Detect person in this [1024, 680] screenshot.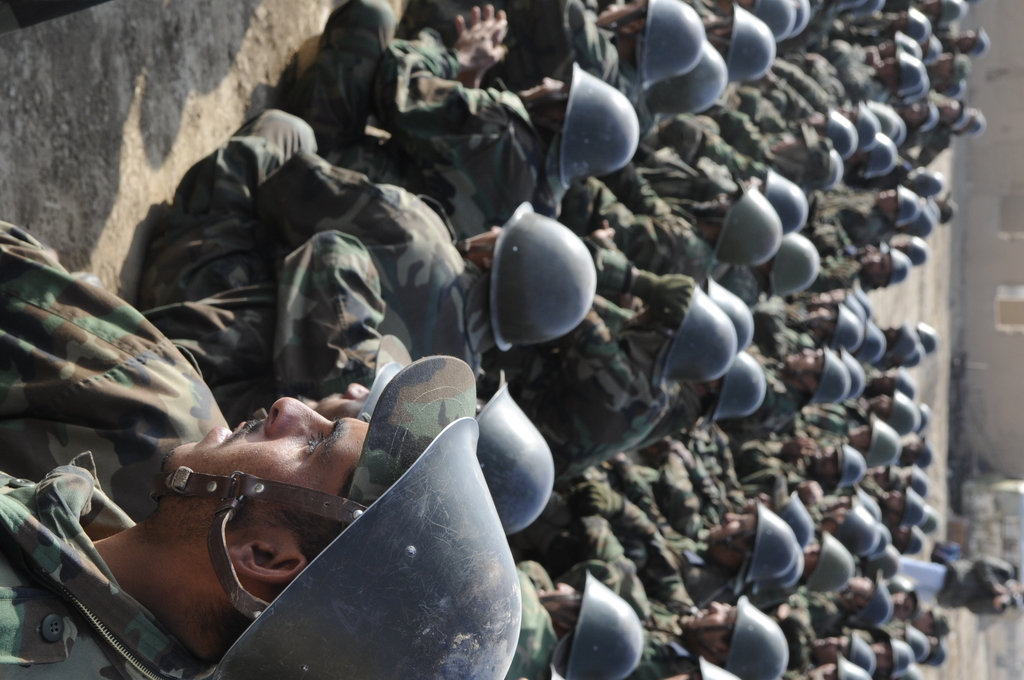
Detection: 522 562 629 679.
